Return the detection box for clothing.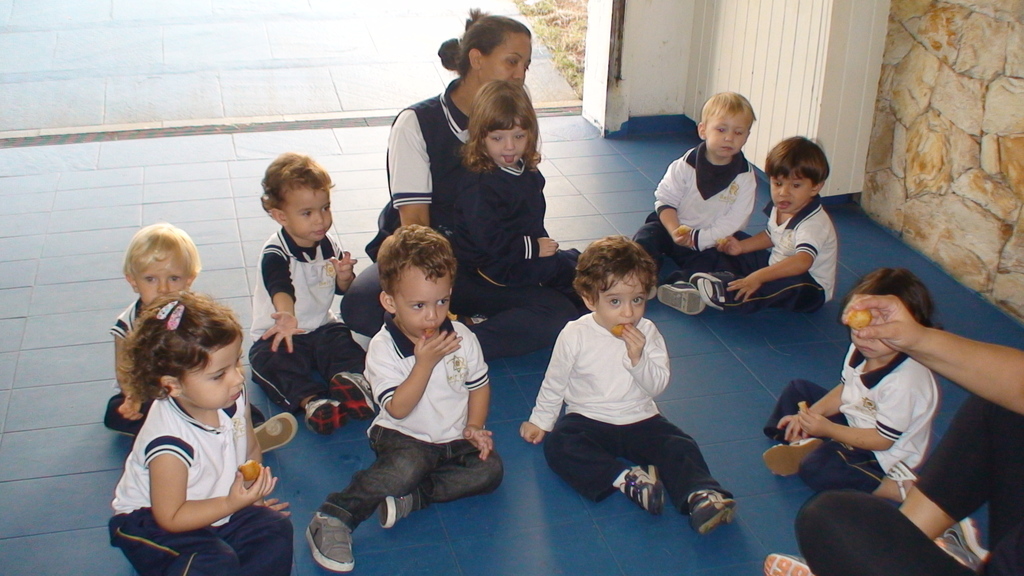
bbox(106, 392, 291, 575).
